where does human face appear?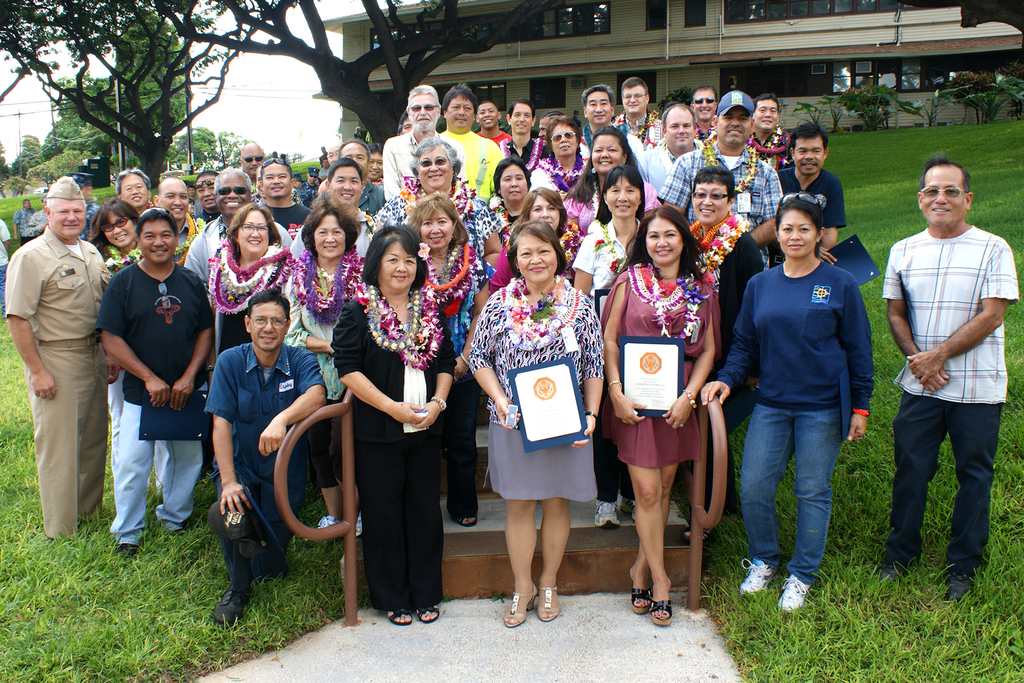
Appears at [x1=718, y1=108, x2=751, y2=147].
